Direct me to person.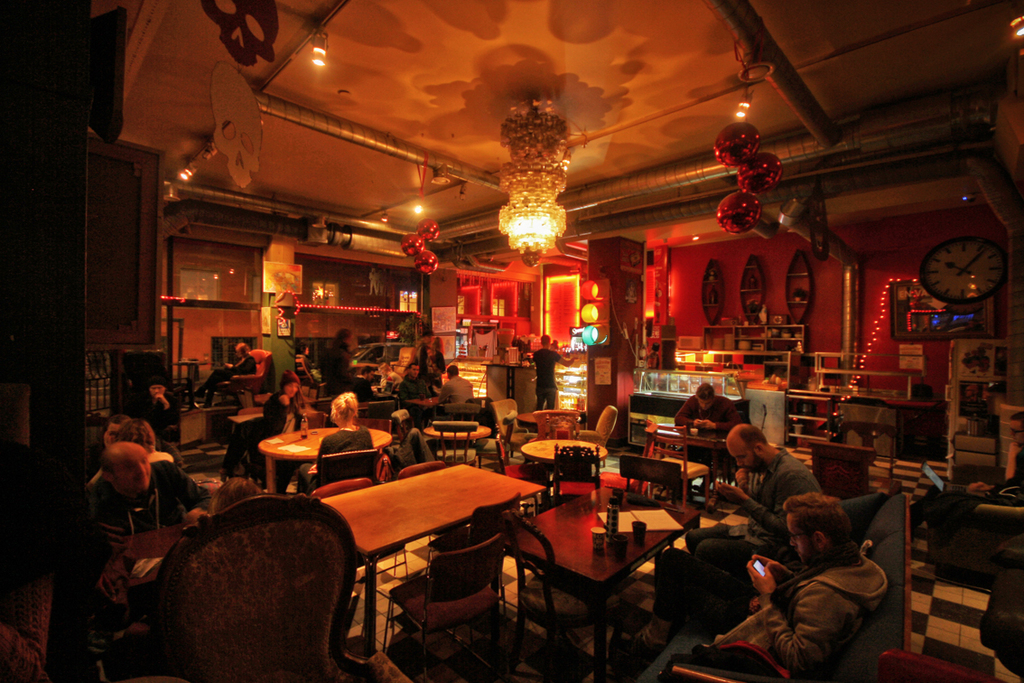
Direction: [528, 333, 578, 408].
